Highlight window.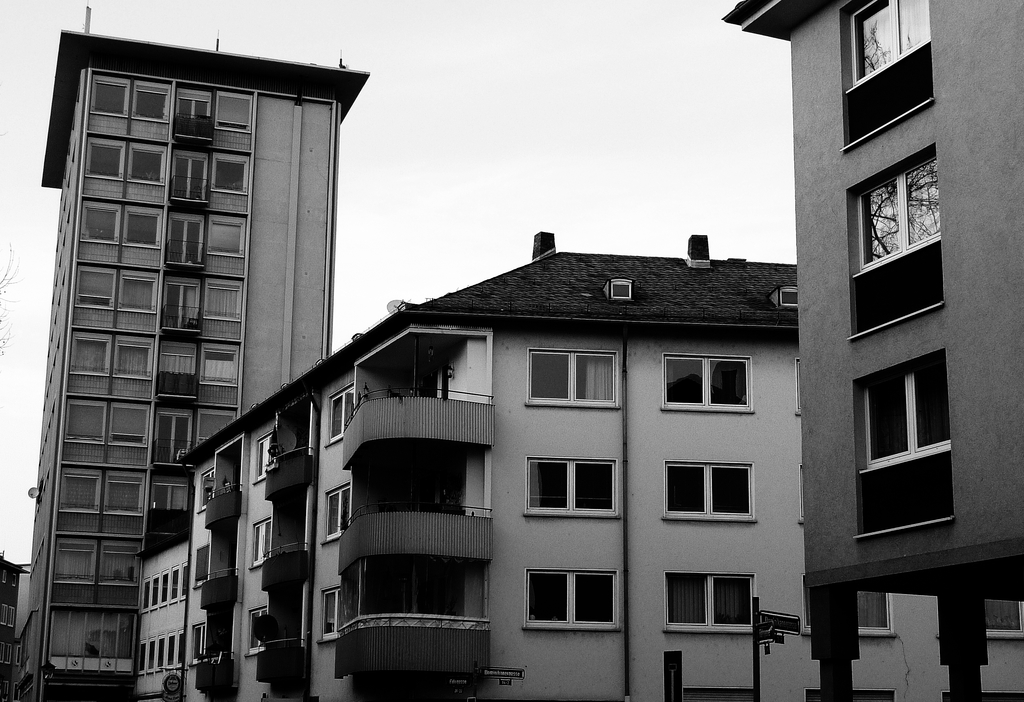
Highlighted region: [321,585,341,649].
